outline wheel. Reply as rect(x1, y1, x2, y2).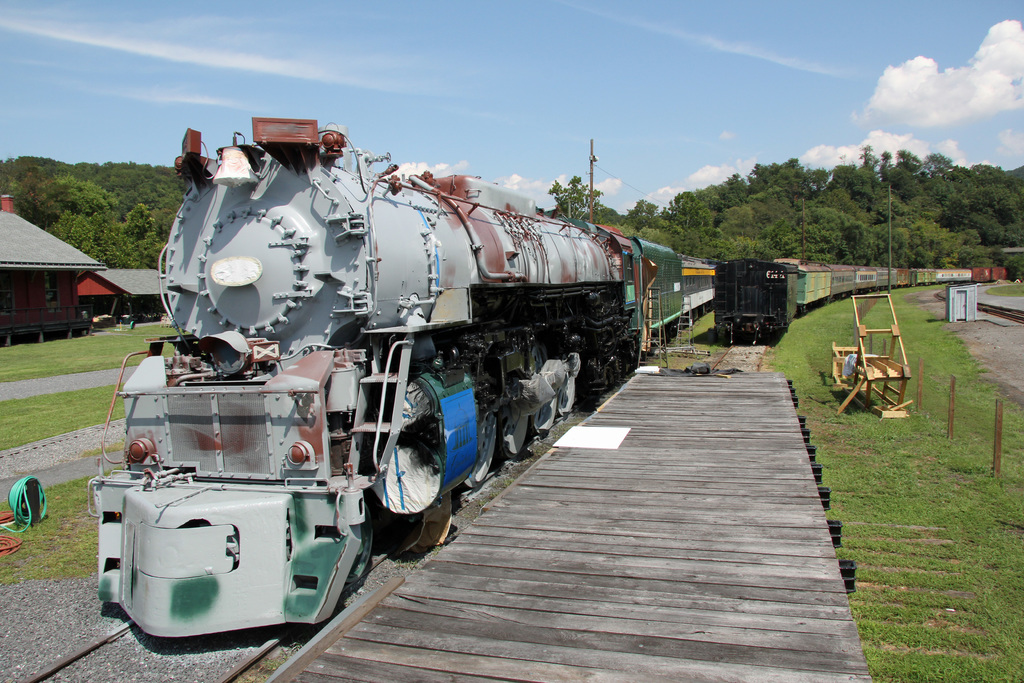
rect(534, 393, 554, 432).
